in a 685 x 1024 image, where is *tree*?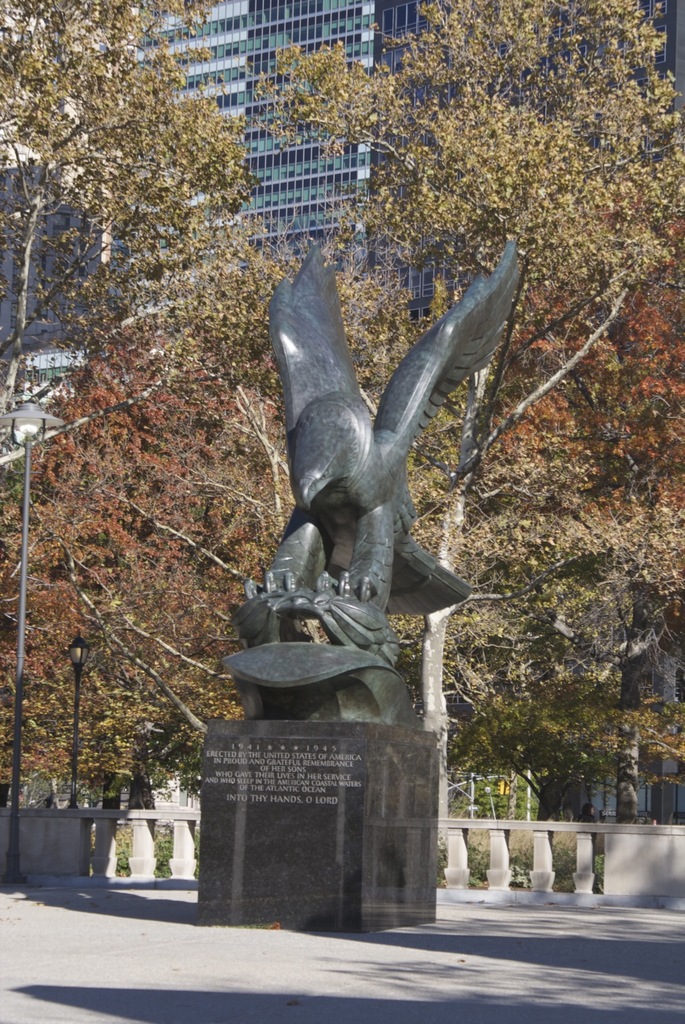
{"x1": 0, "y1": 239, "x2": 261, "y2": 837}.
